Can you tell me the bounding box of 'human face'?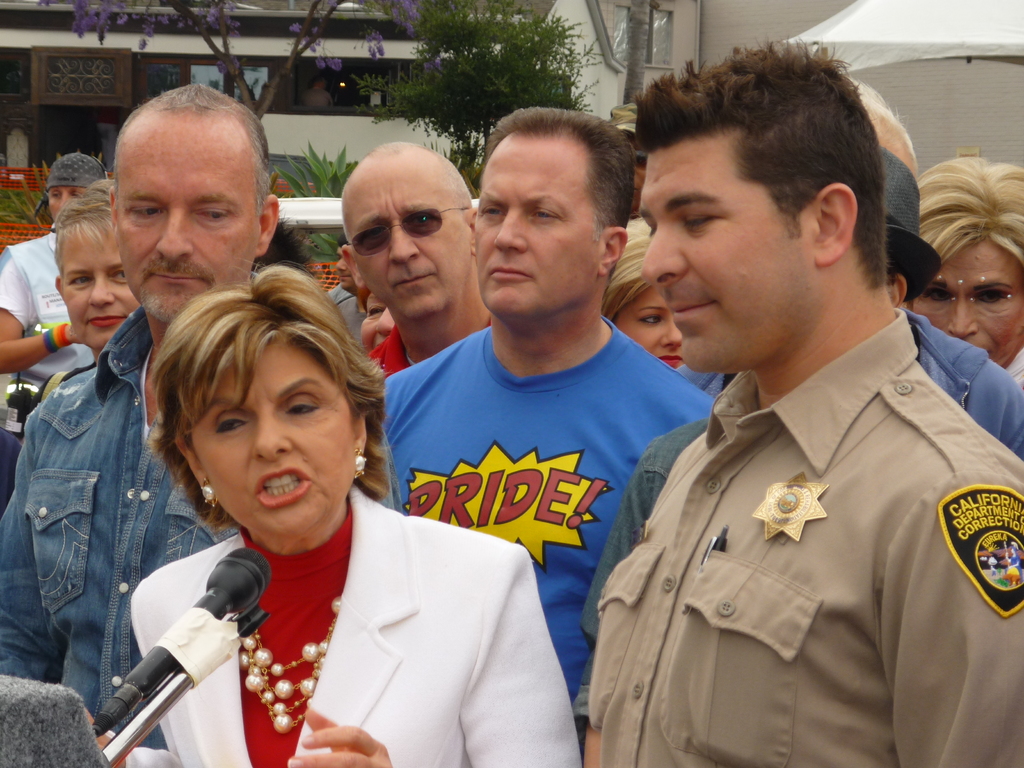
box(909, 238, 1023, 368).
